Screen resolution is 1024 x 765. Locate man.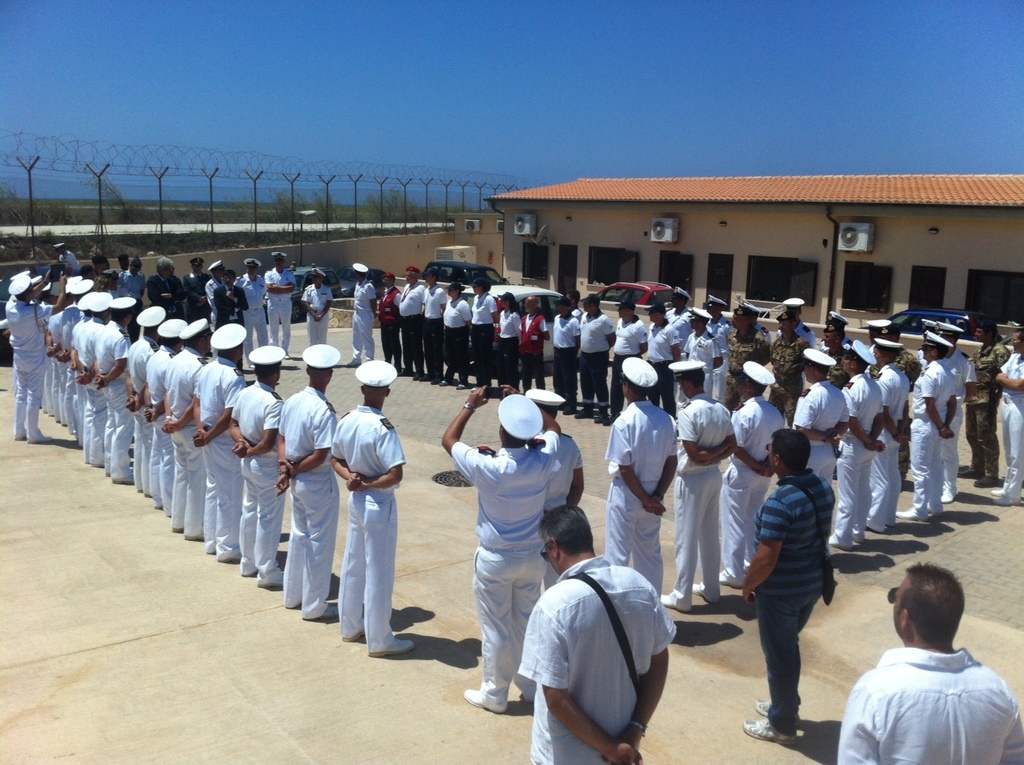
74,291,103,455.
